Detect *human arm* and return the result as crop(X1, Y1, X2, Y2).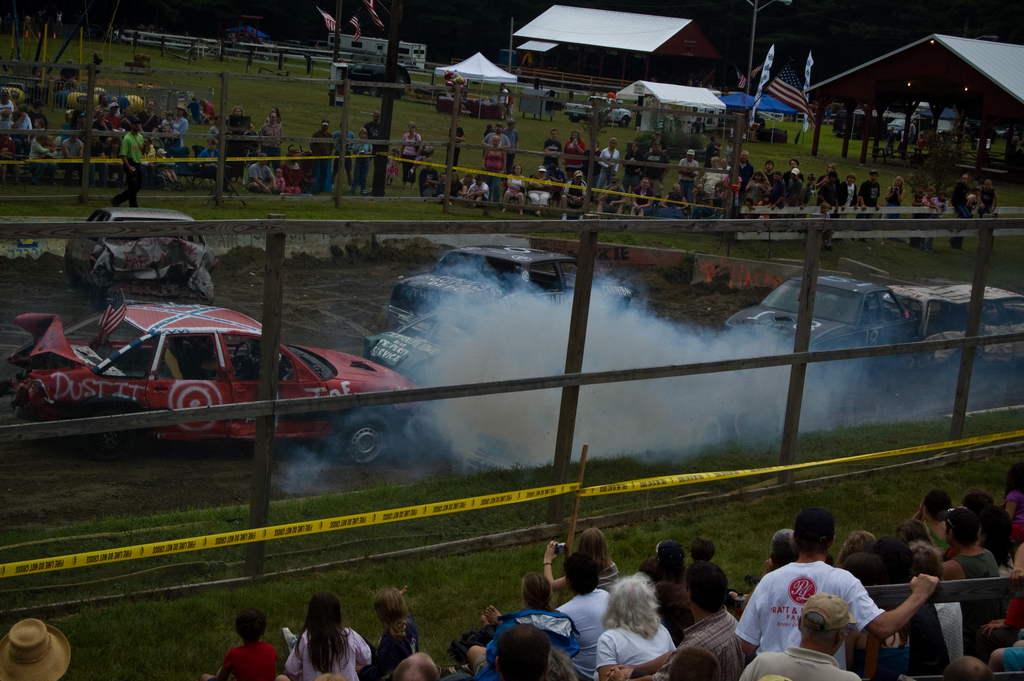
crop(837, 183, 846, 210).
